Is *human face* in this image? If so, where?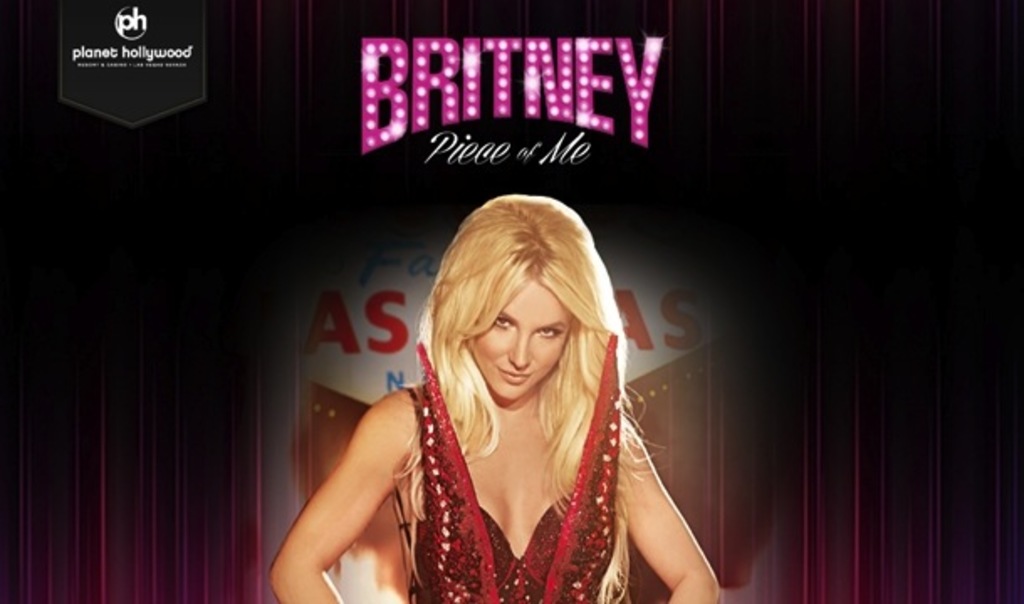
Yes, at x1=475 y1=282 x2=572 y2=401.
